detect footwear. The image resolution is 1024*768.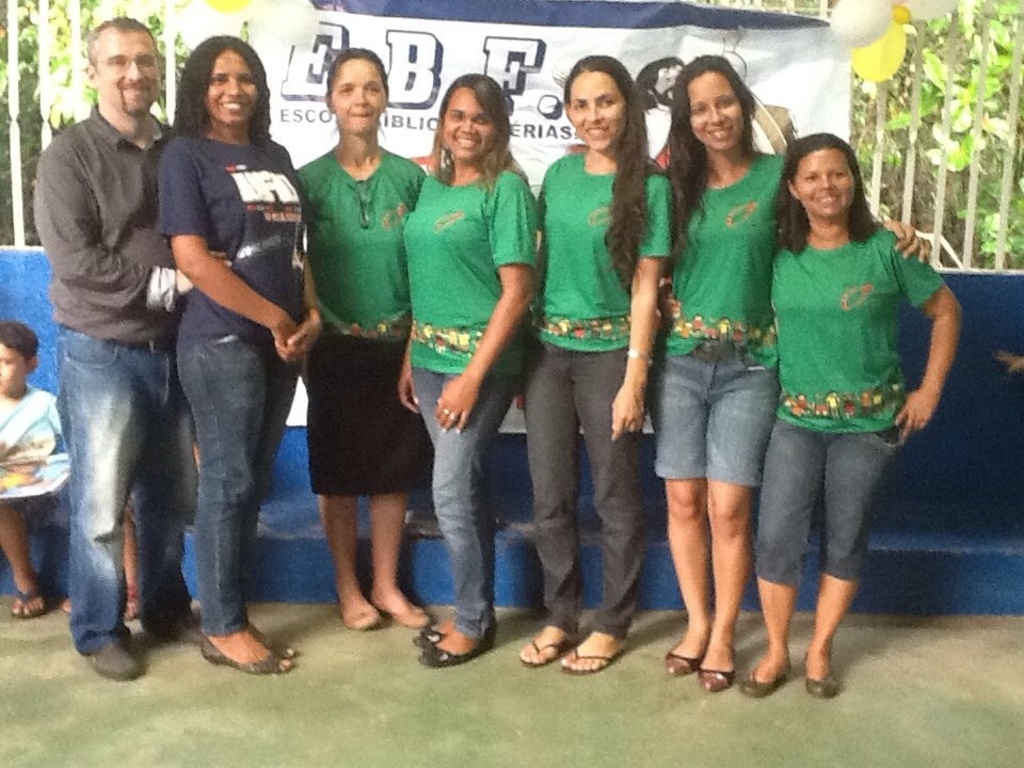
703 654 734 693.
